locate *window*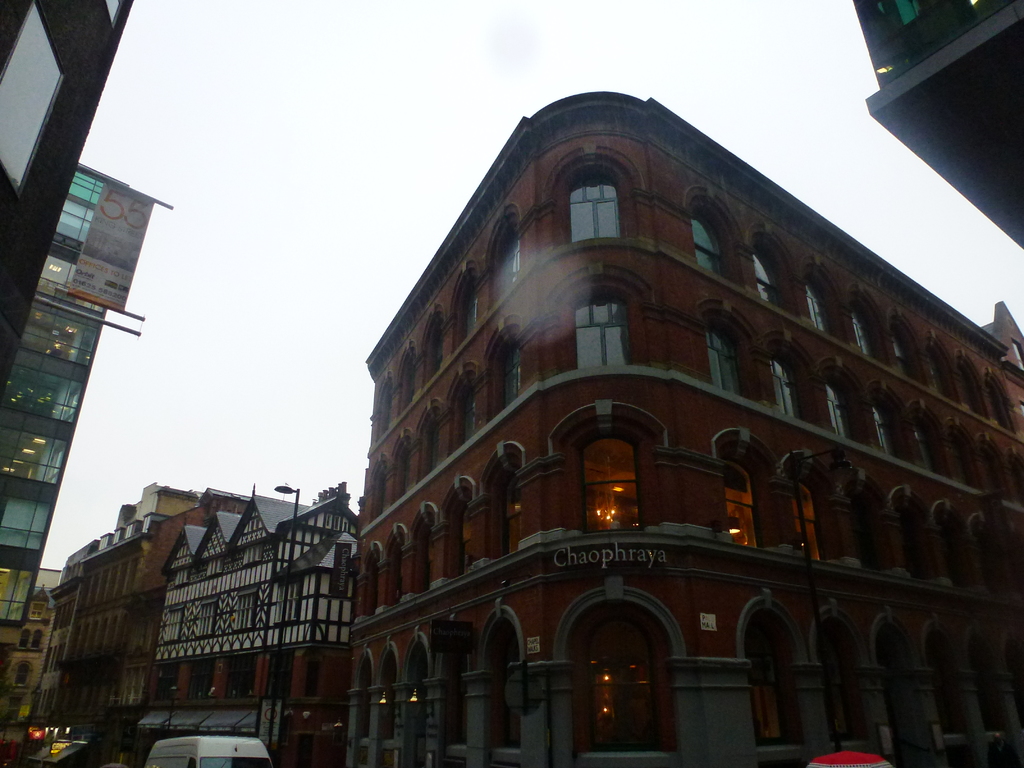
rect(689, 214, 716, 273)
